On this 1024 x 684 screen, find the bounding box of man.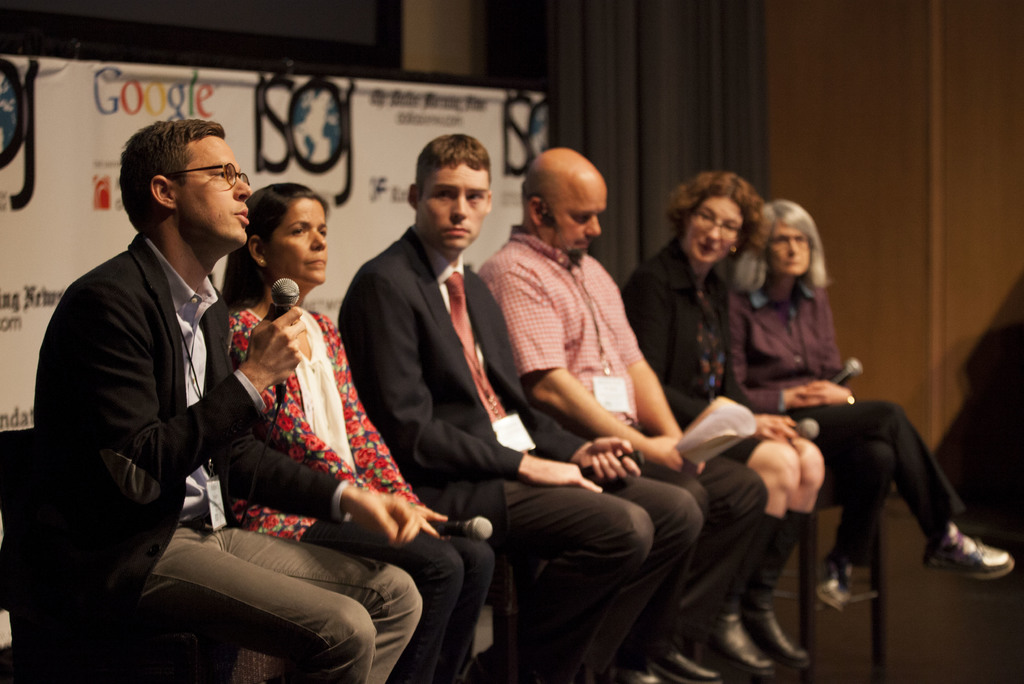
Bounding box: detection(336, 126, 708, 683).
